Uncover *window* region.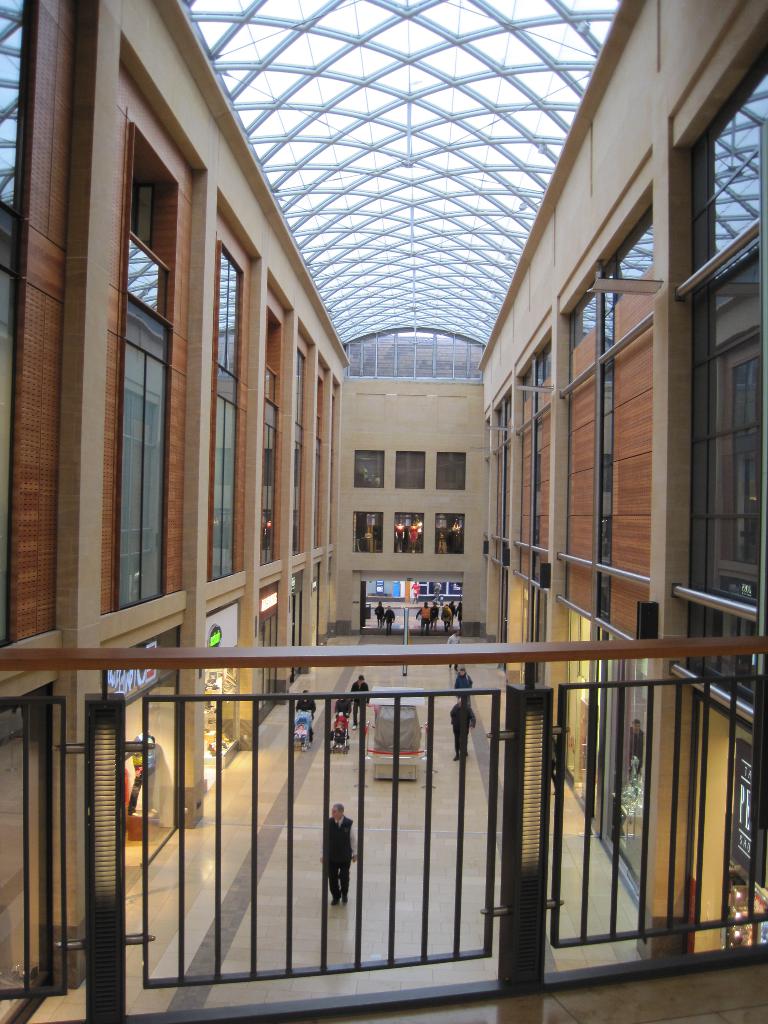
Uncovered: box(517, 342, 550, 586).
